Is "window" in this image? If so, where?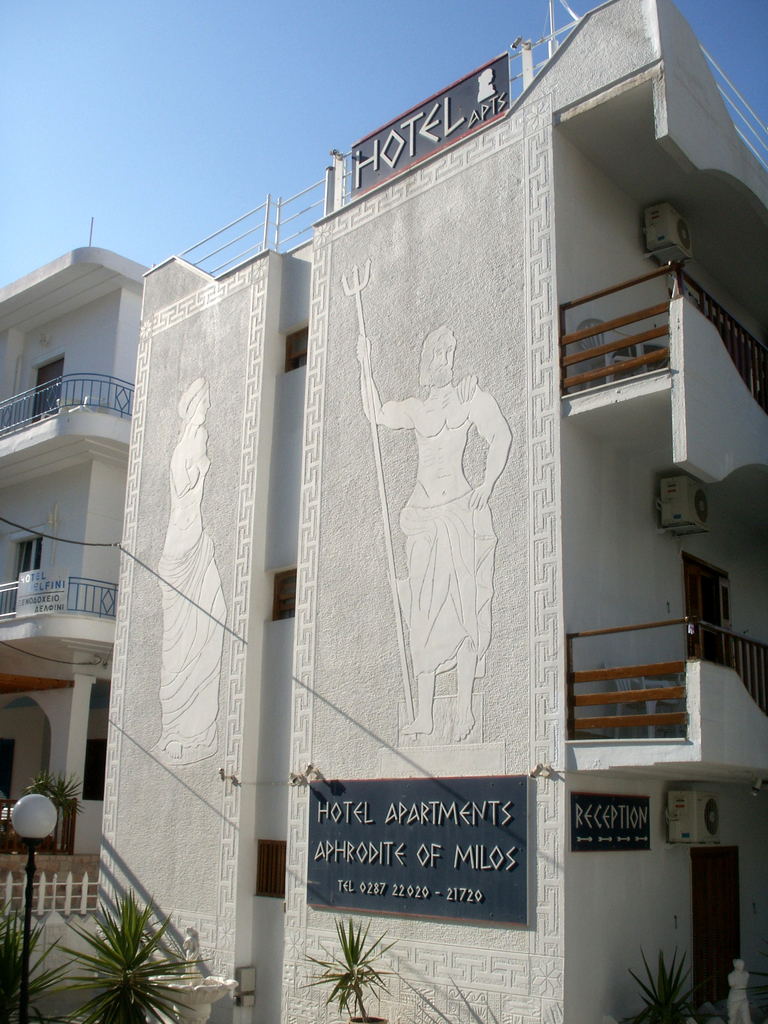
Yes, at 684 558 732 662.
